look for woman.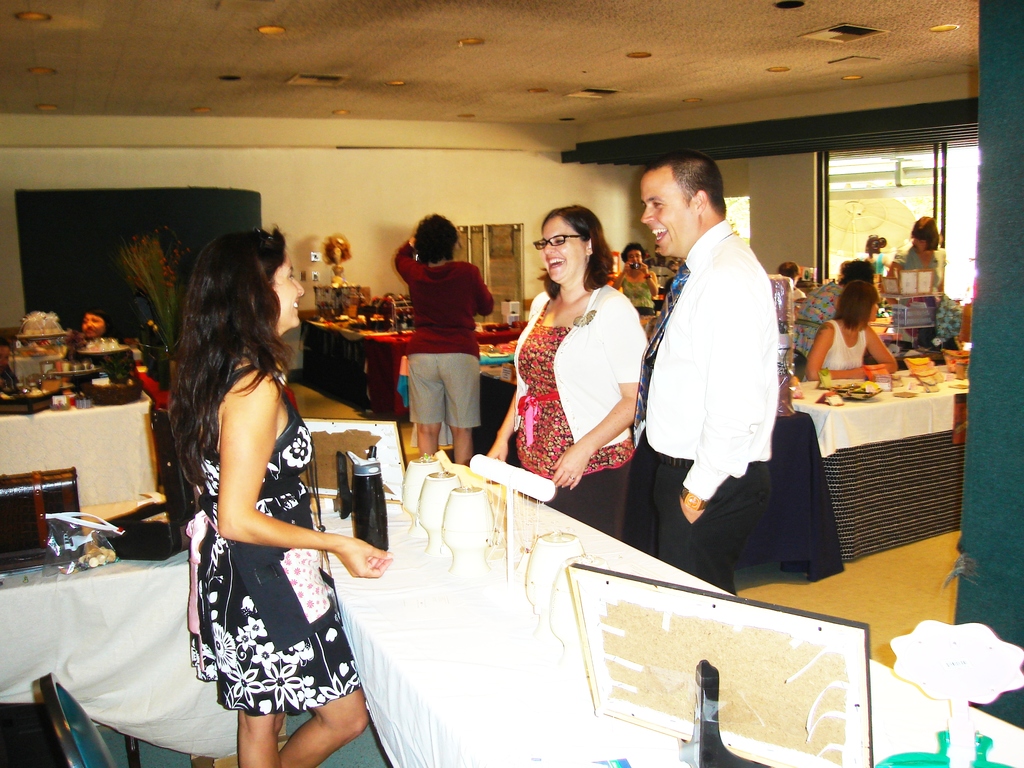
Found: 485:193:655:551.
